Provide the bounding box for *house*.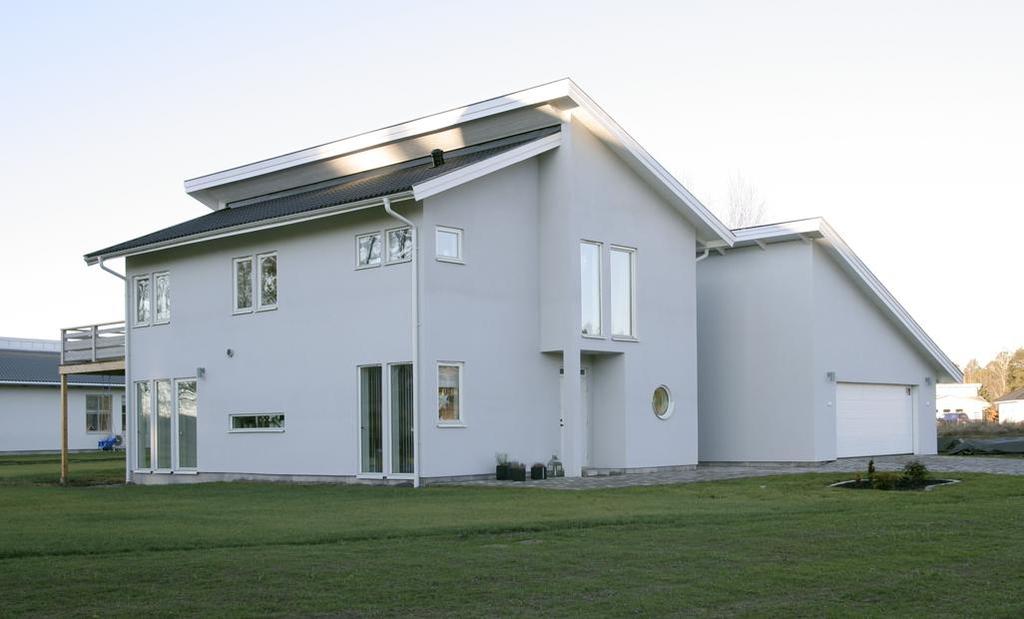
select_region(81, 76, 963, 487).
